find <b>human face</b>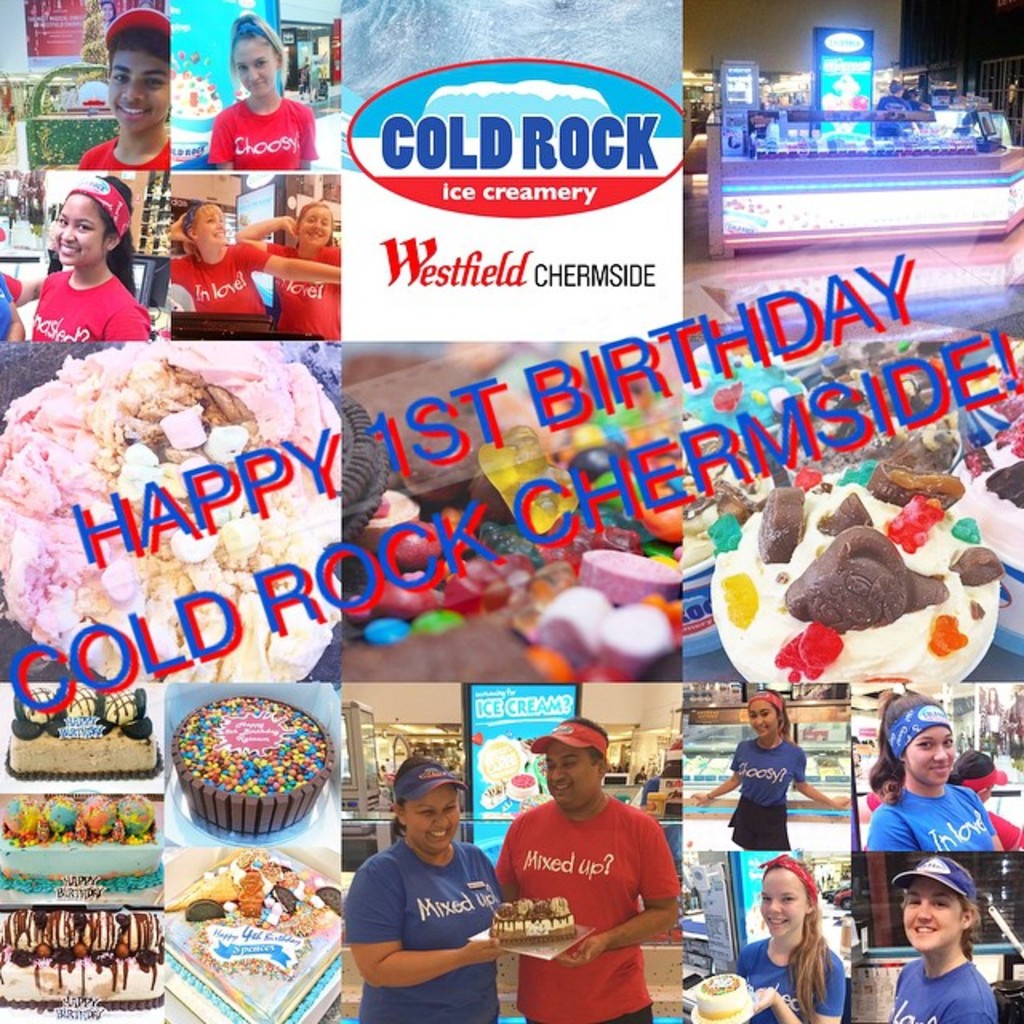
(x1=906, y1=878, x2=960, y2=954)
